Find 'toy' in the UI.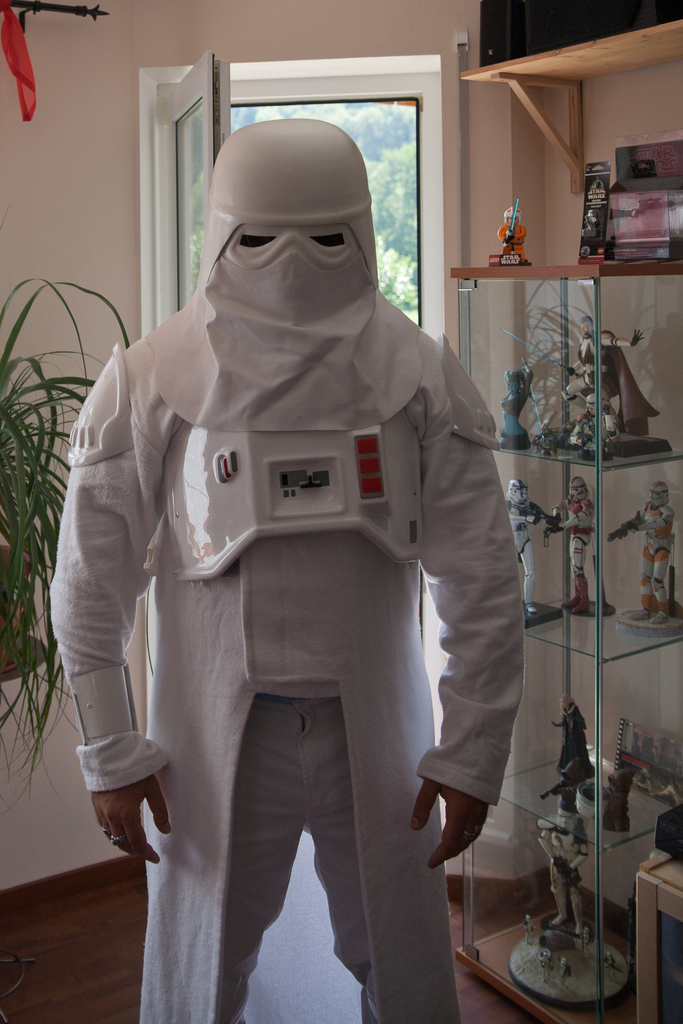
UI element at <bbox>0, 0, 106, 33</bbox>.
